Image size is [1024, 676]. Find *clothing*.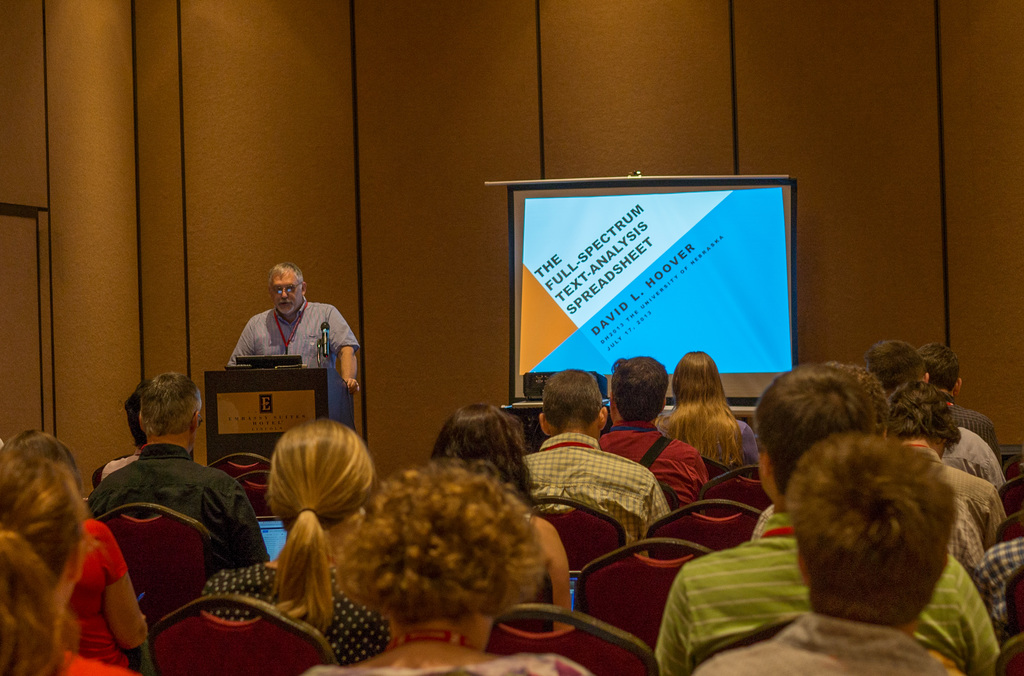
select_region(968, 534, 1023, 646).
